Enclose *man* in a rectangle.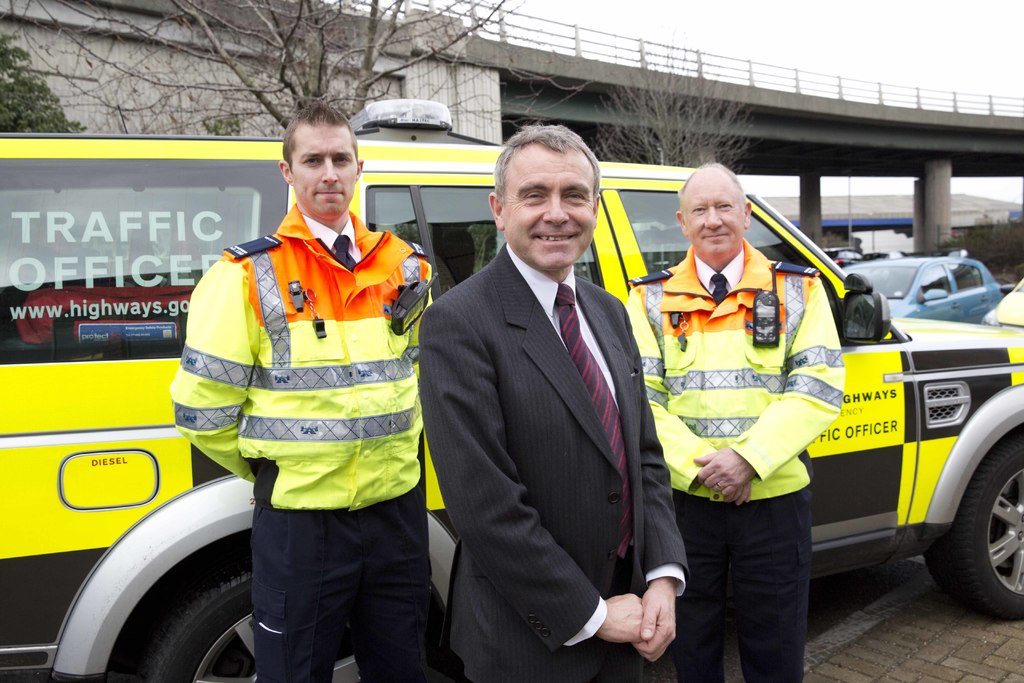
625,165,844,682.
